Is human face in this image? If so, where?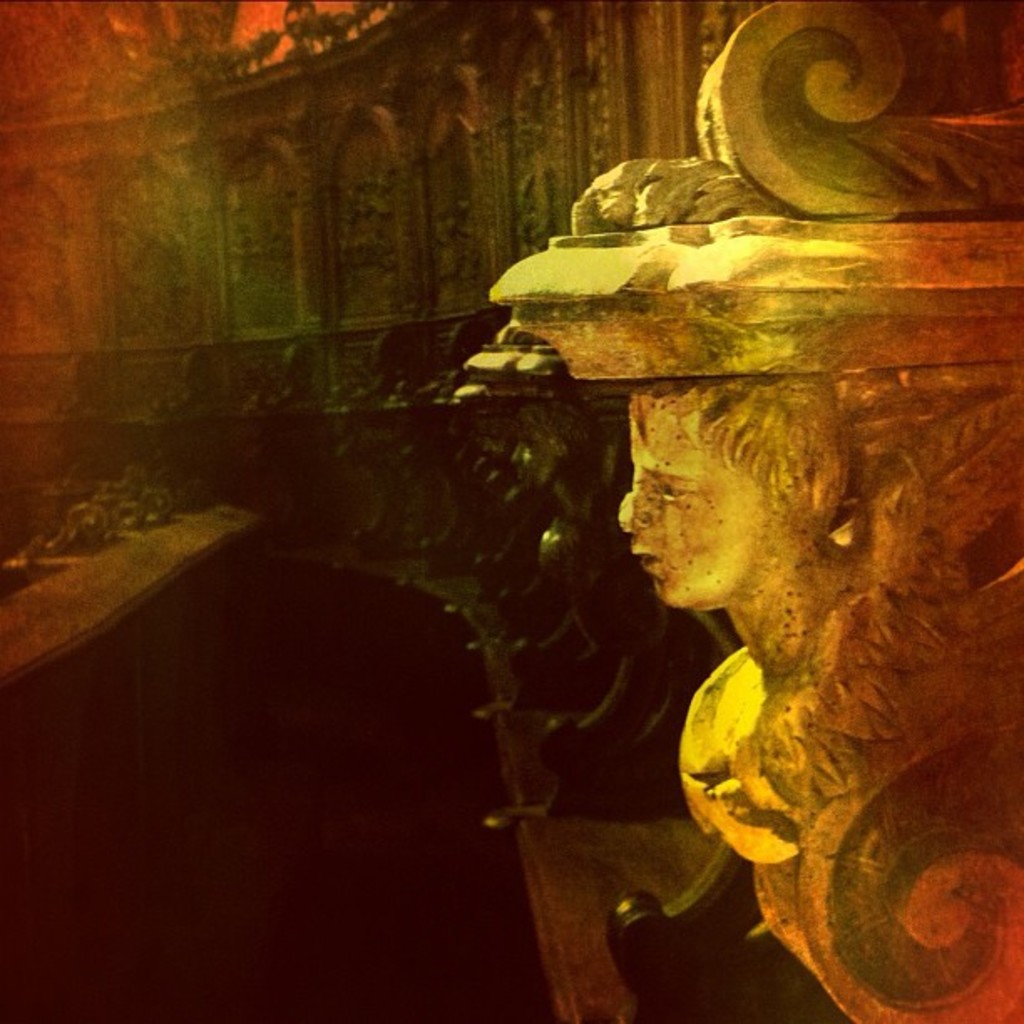
Yes, at 515/427/554/487.
